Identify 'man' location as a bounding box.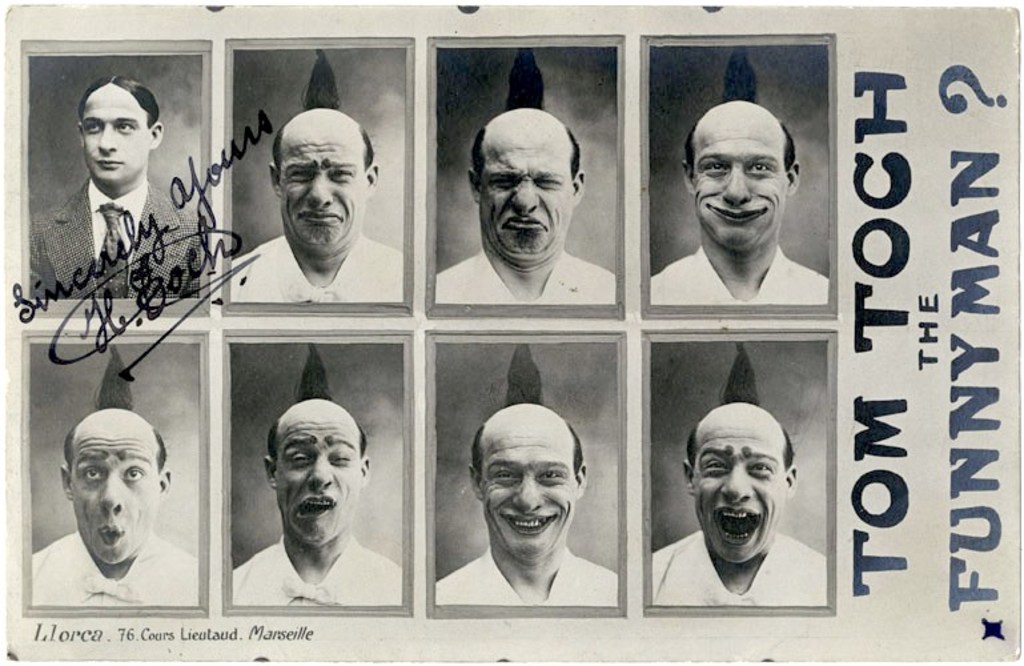
228, 103, 403, 301.
